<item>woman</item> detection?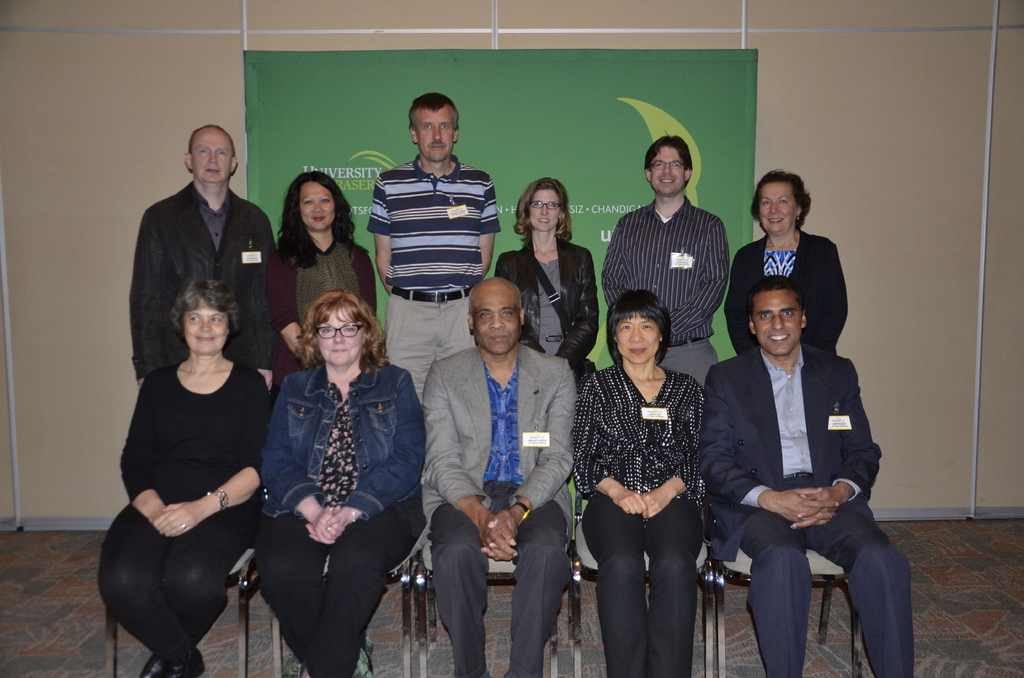
rect(492, 175, 604, 383)
